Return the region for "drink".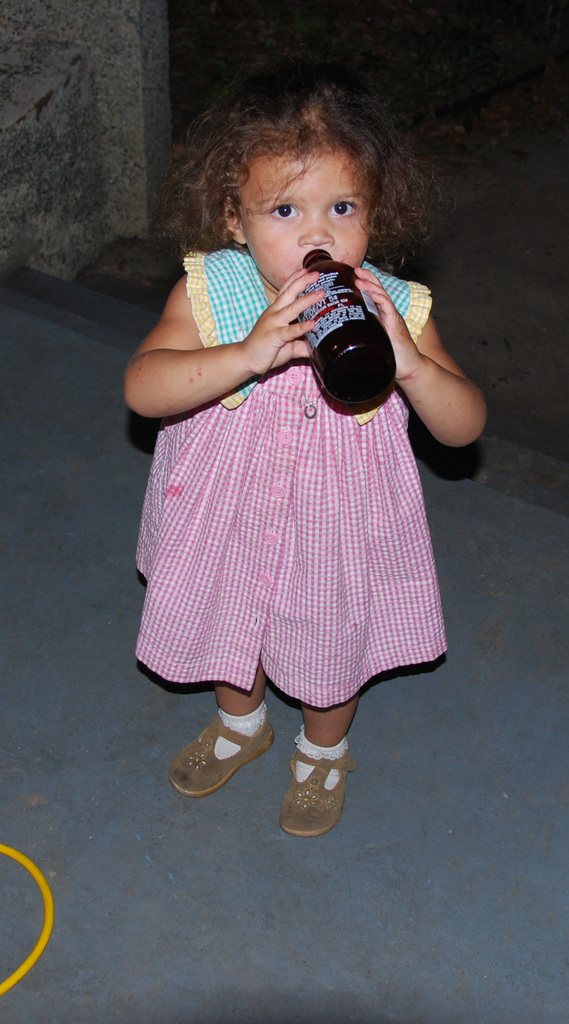
detection(273, 264, 397, 399).
